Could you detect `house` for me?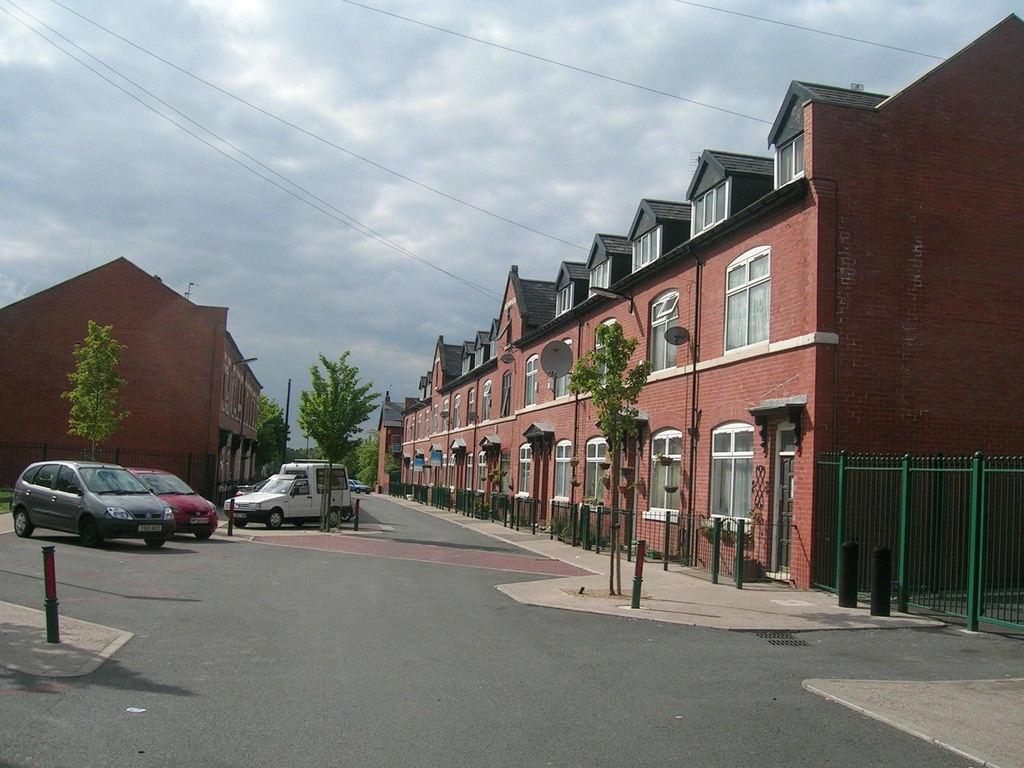
Detection result: (left=493, top=273, right=580, bottom=548).
